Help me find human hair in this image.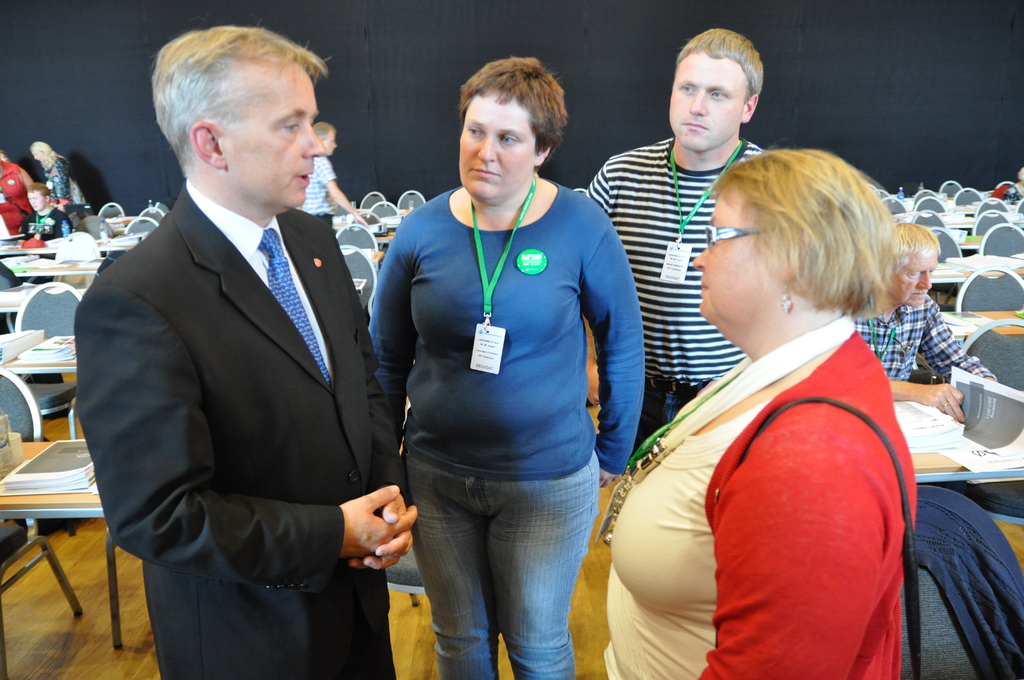
Found it: region(672, 26, 765, 106).
